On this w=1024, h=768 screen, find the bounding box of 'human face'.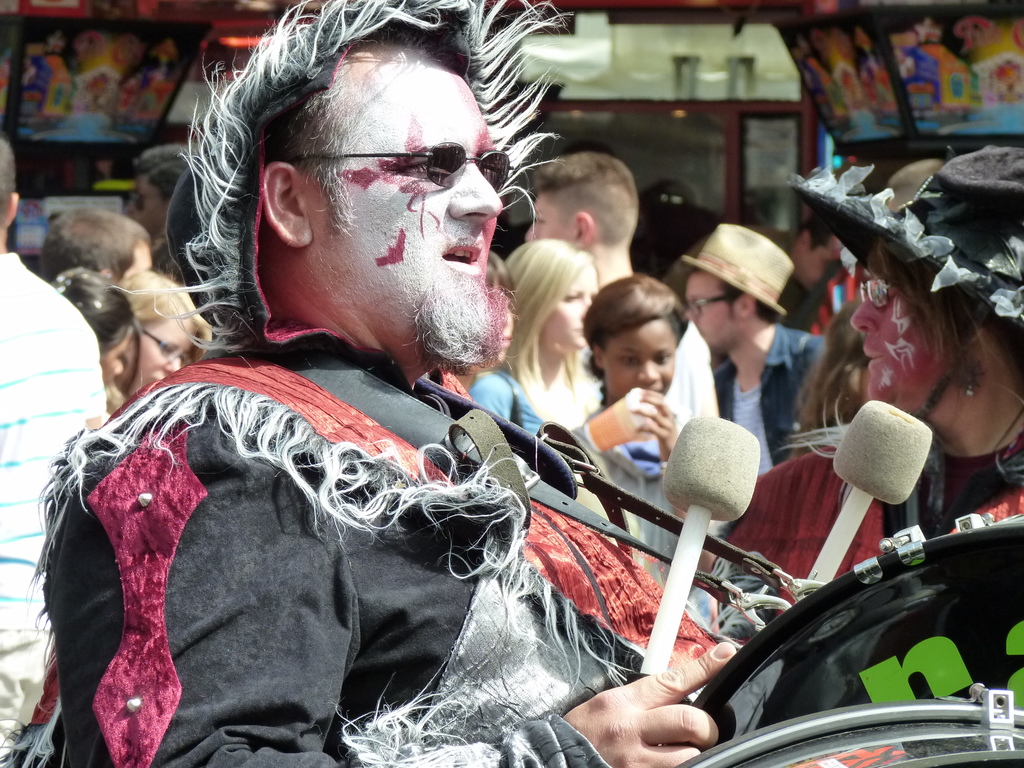
Bounding box: (600,331,673,396).
